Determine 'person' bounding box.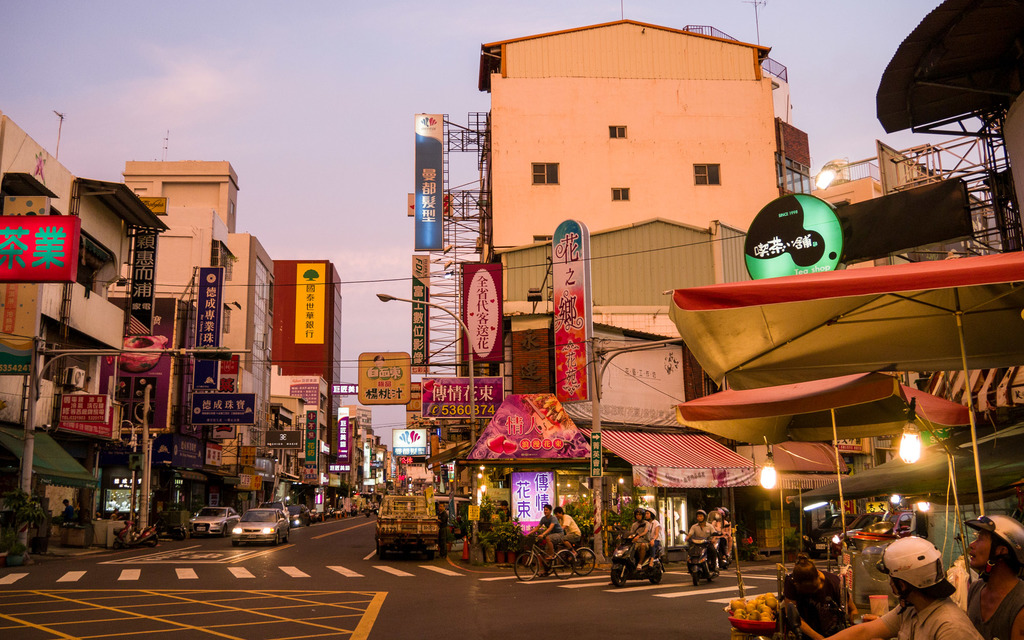
Determined: x1=714 y1=509 x2=722 y2=532.
